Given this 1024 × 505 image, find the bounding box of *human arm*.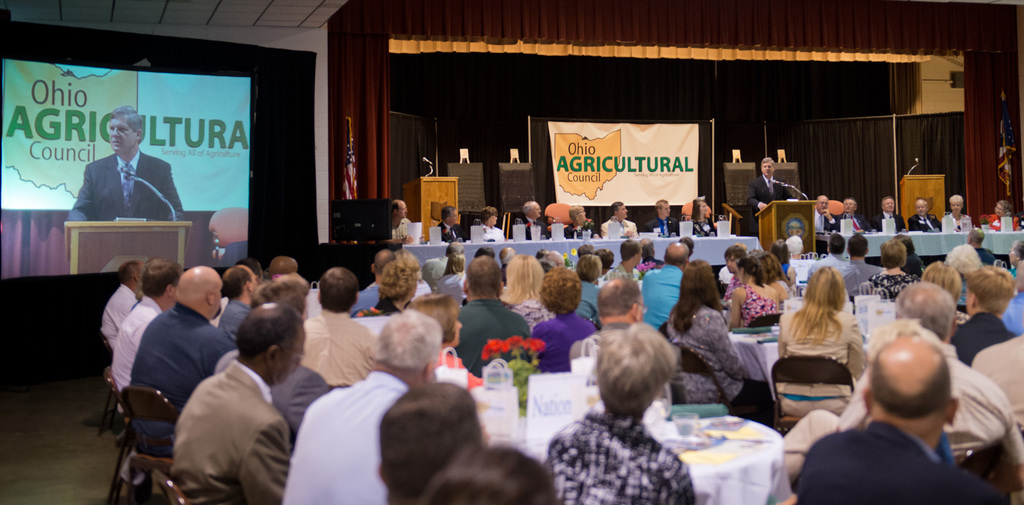
[x1=964, y1=216, x2=977, y2=227].
